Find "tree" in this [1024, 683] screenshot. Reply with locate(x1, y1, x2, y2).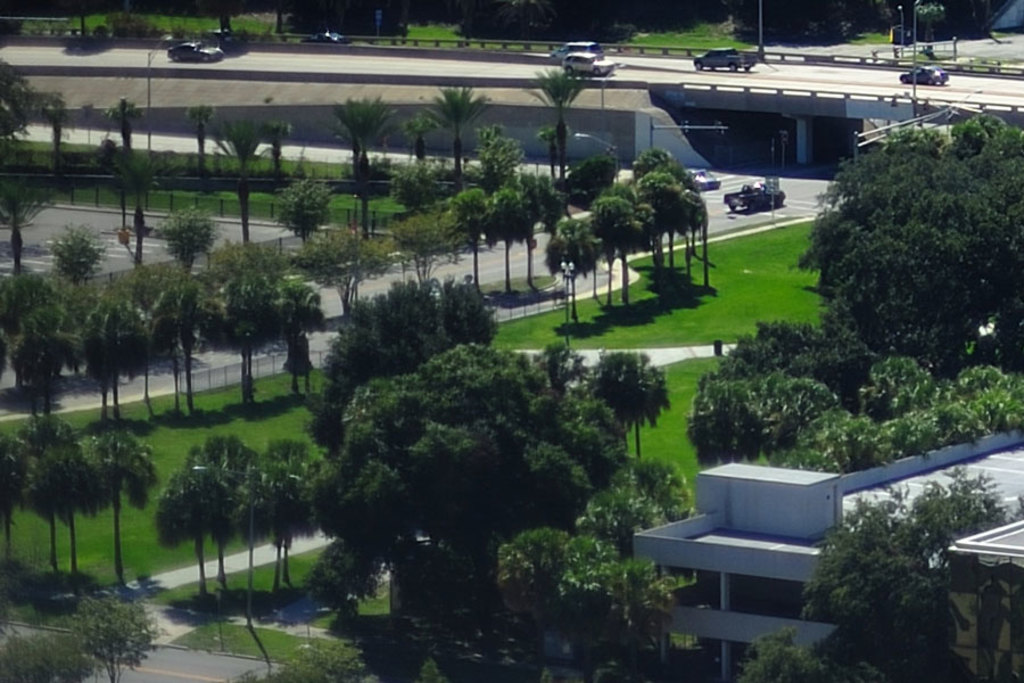
locate(381, 159, 449, 208).
